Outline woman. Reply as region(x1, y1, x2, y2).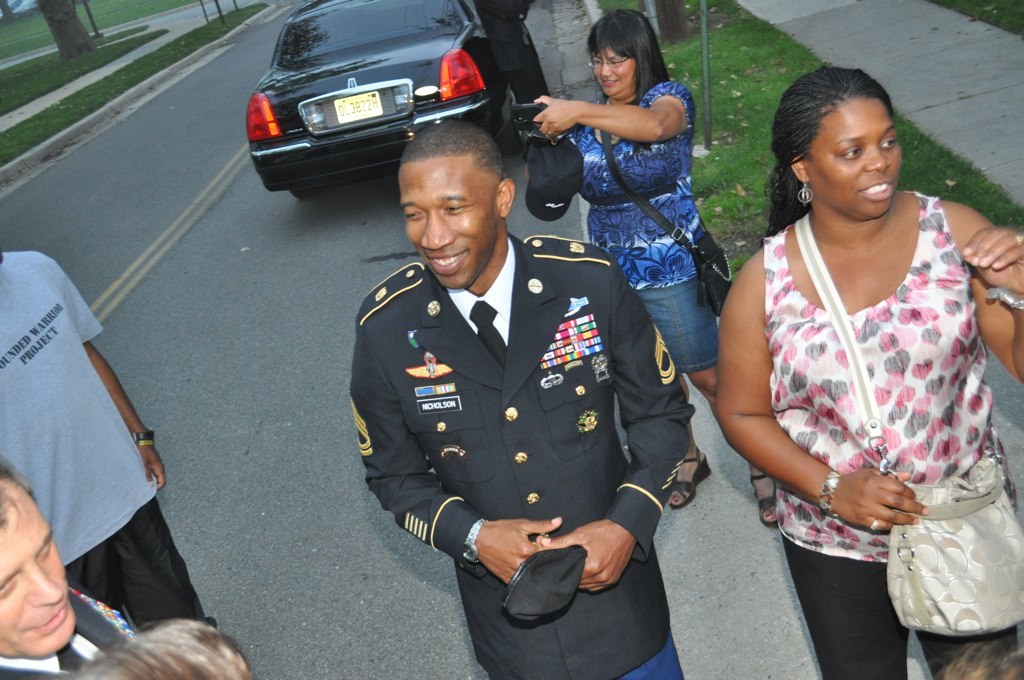
region(714, 35, 1019, 643).
